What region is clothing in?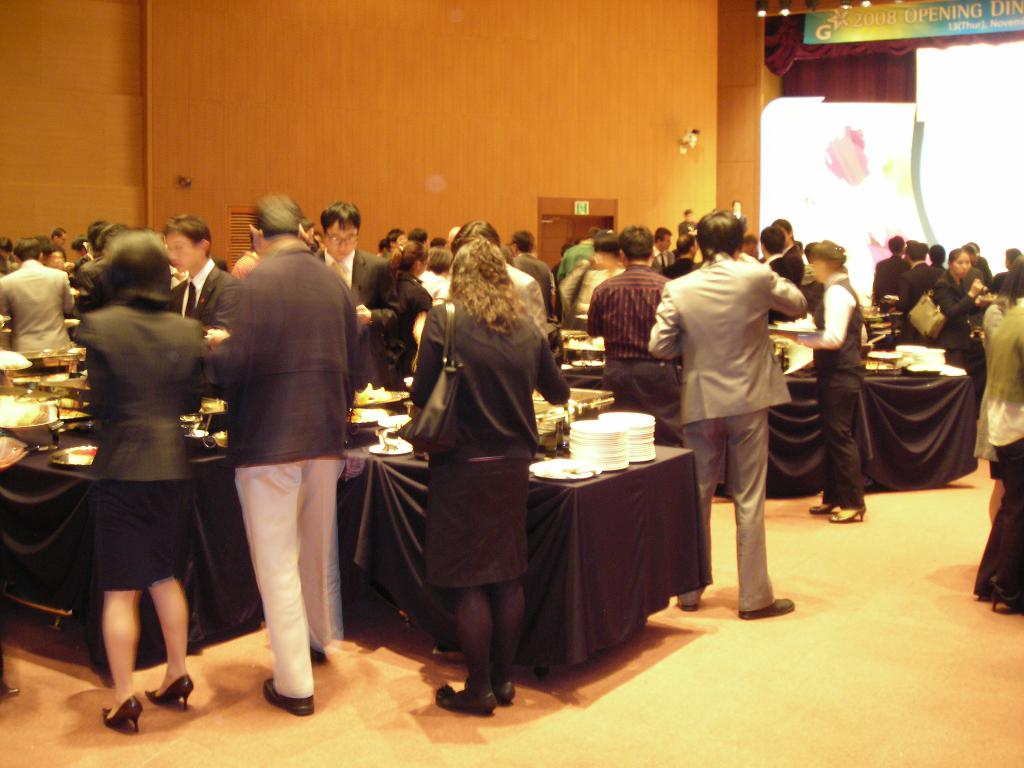
799,275,868,506.
